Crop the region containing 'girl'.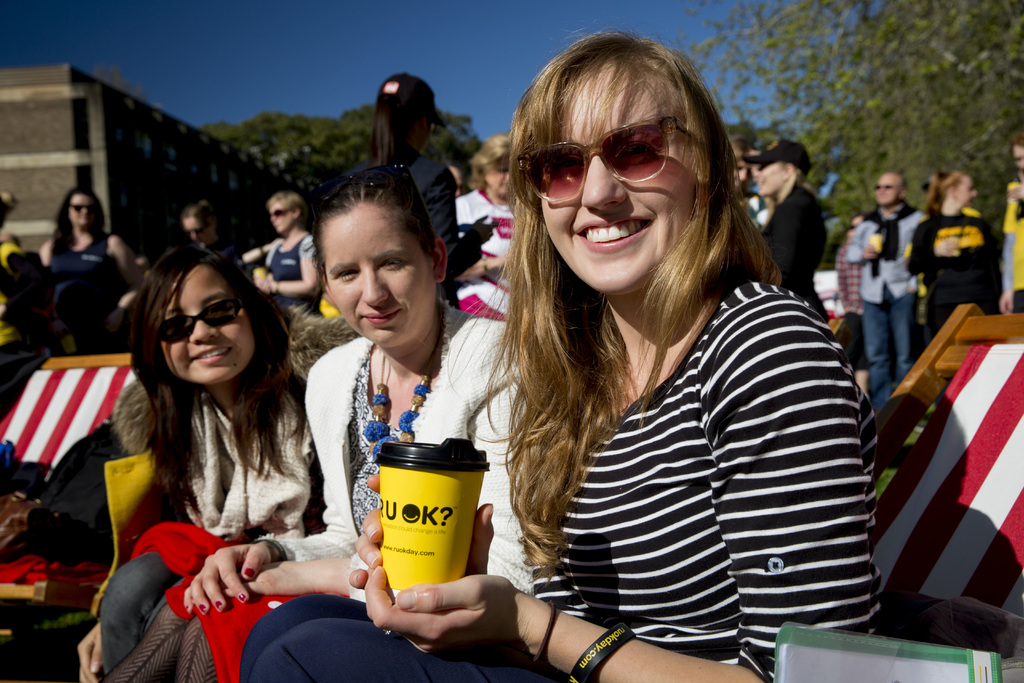
Crop region: x1=93 y1=163 x2=536 y2=682.
